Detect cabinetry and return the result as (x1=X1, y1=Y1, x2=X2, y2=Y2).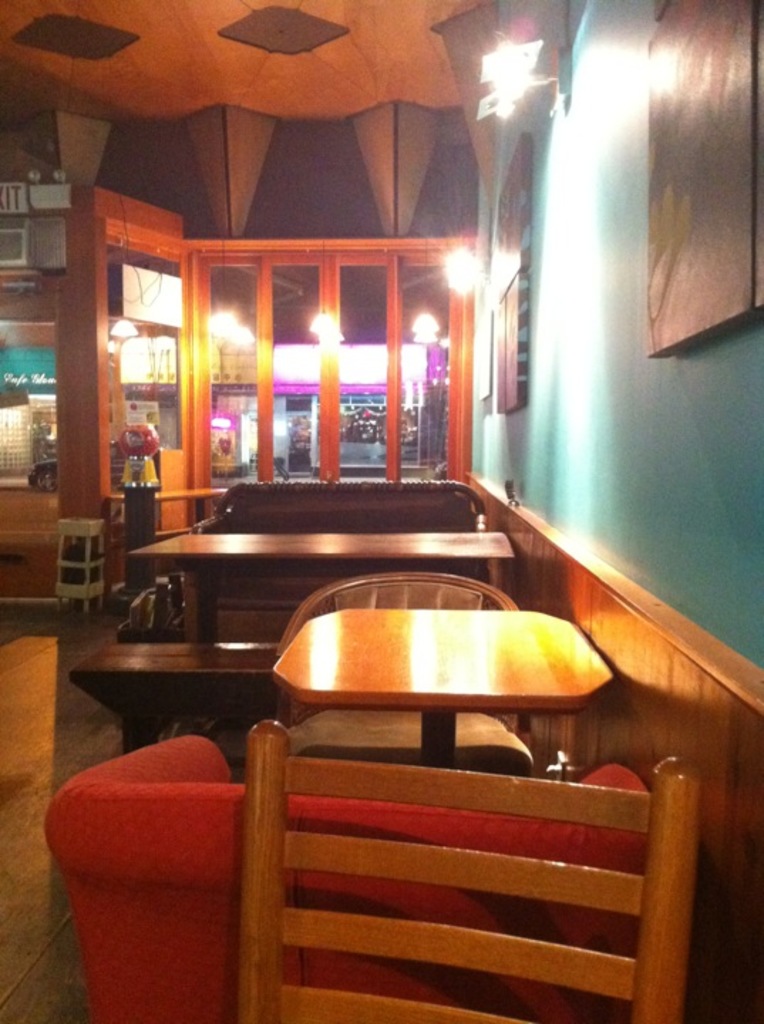
(x1=0, y1=462, x2=74, y2=606).
